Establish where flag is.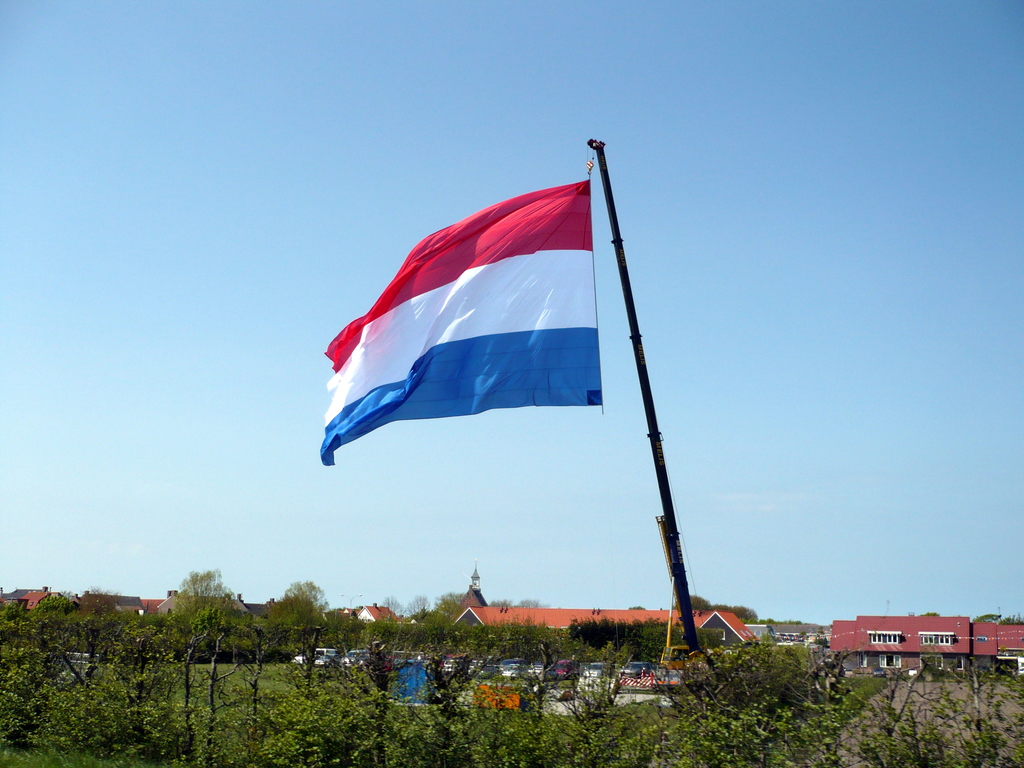
Established at (313,172,596,466).
